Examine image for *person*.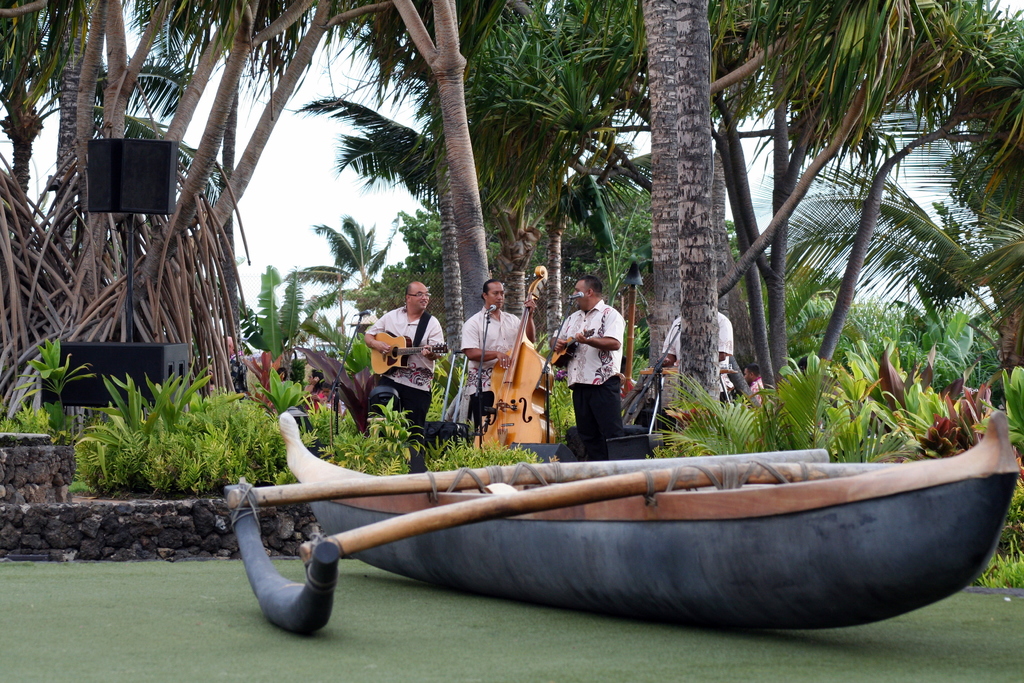
Examination result: [x1=364, y1=286, x2=449, y2=393].
